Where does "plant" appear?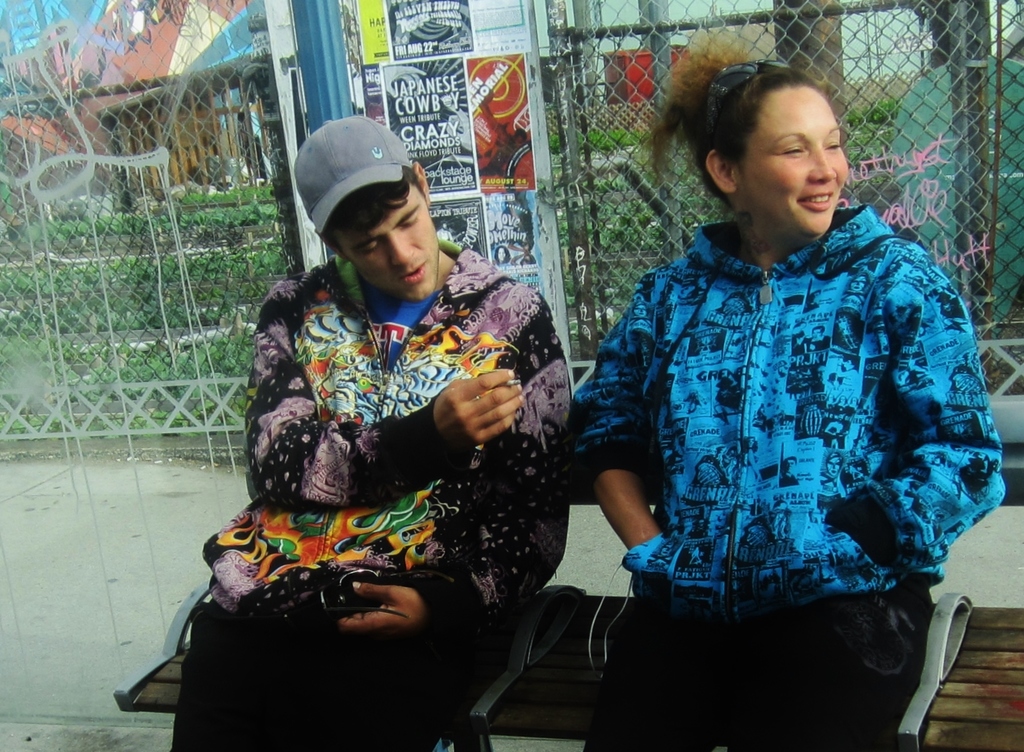
Appears at (left=0, top=168, right=282, bottom=322).
